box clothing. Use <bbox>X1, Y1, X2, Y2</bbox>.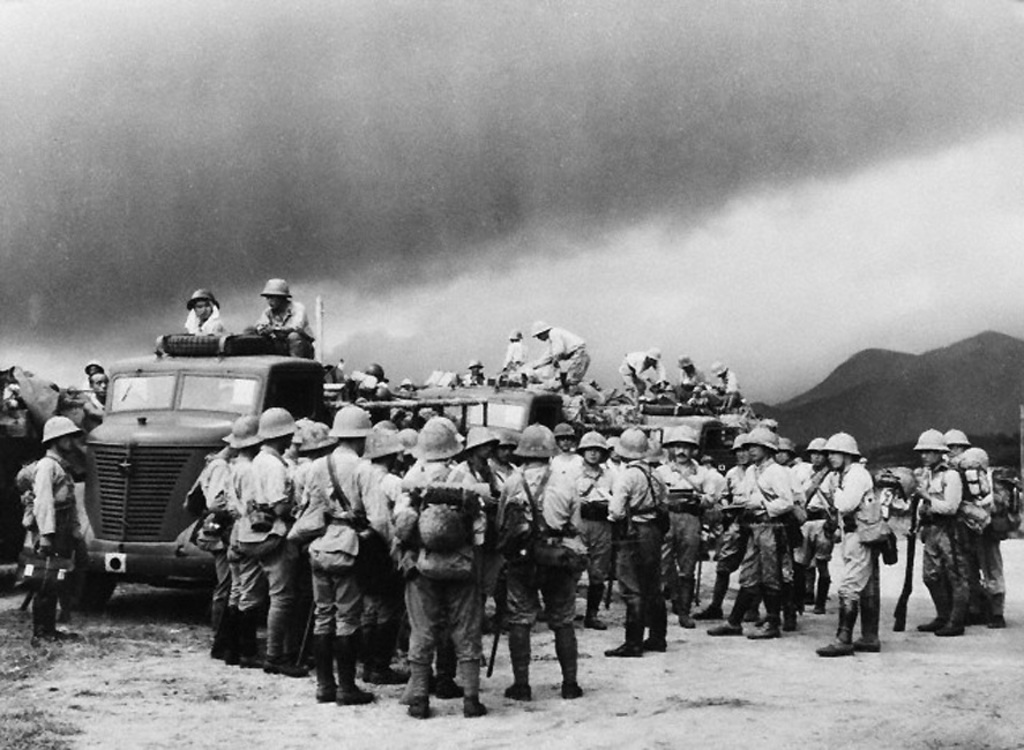
<bbox>717, 365, 747, 408</bbox>.
